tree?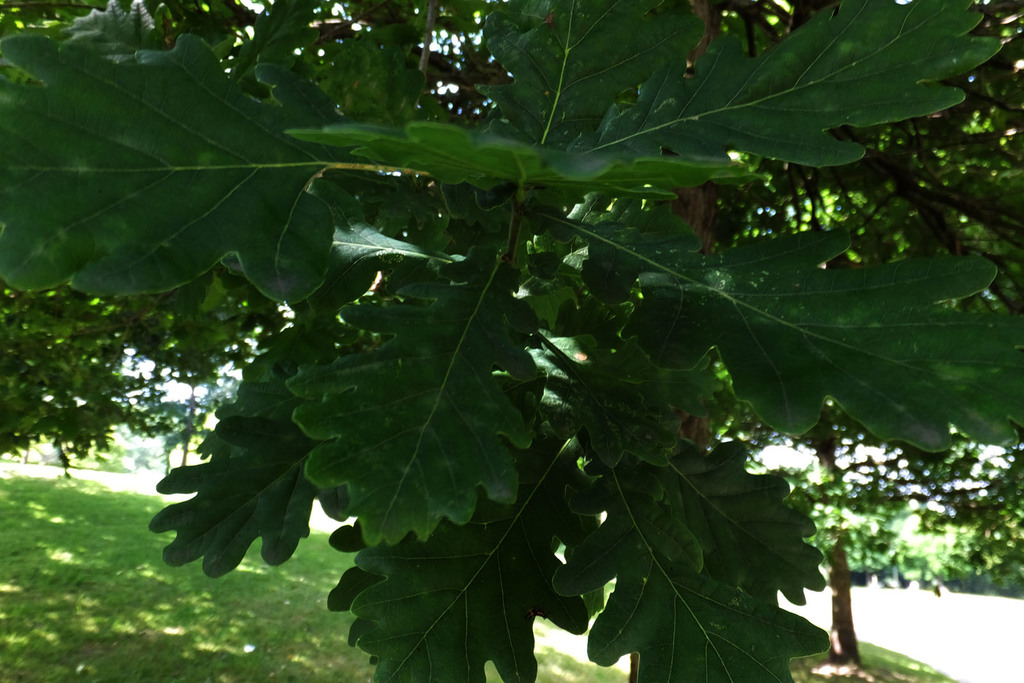
(x1=0, y1=0, x2=1023, y2=682)
